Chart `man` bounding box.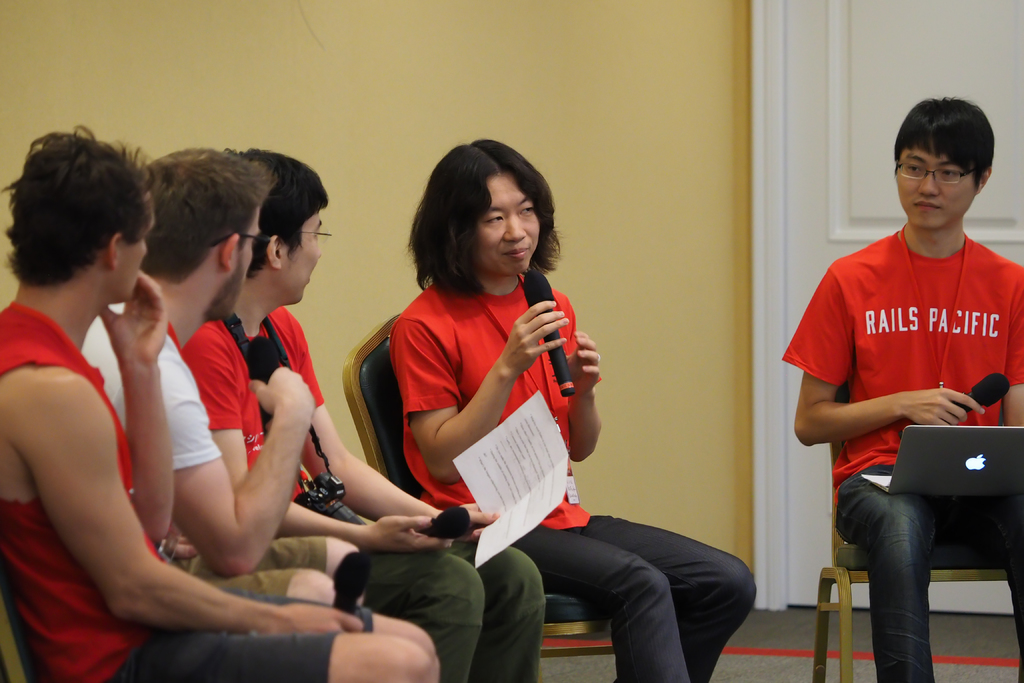
Charted: locate(78, 143, 360, 613).
